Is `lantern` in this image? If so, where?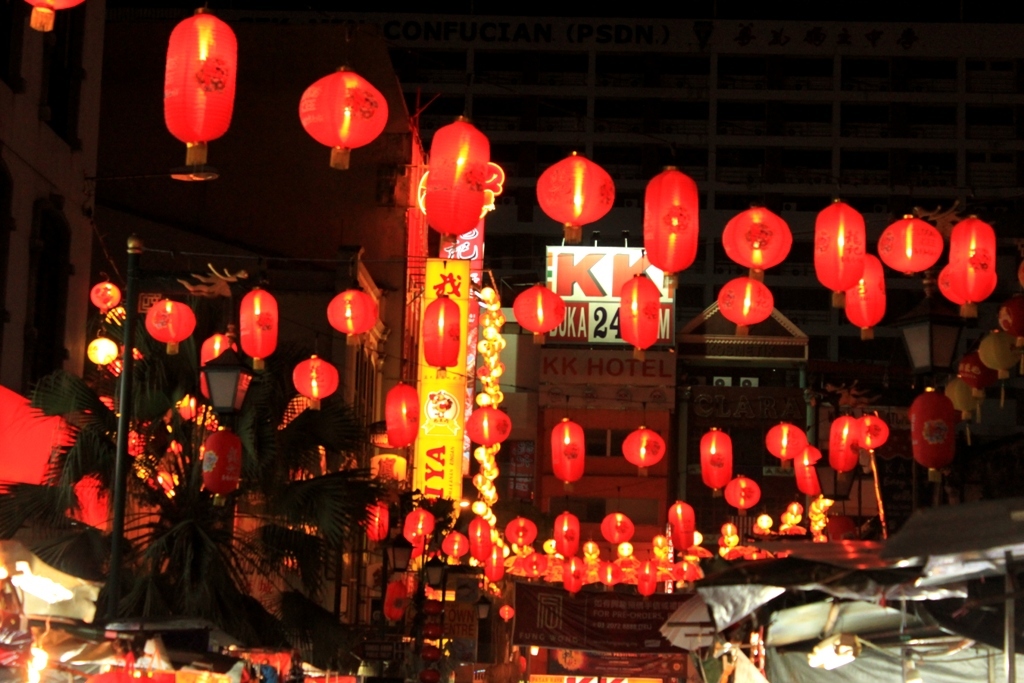
Yes, at {"x1": 164, "y1": 7, "x2": 234, "y2": 179}.
